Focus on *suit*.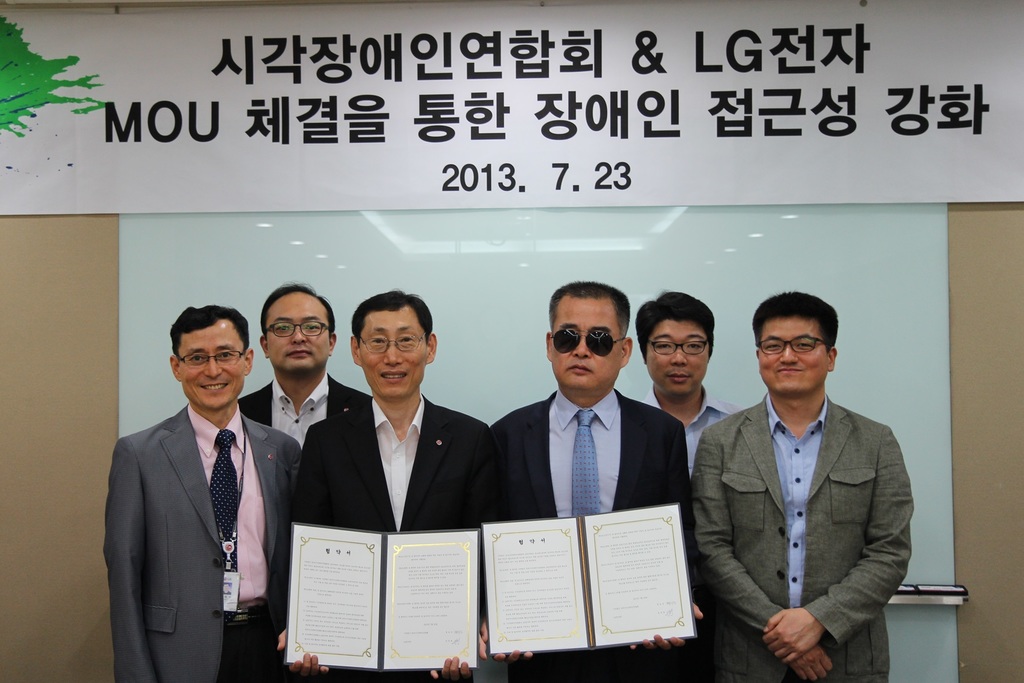
Focused at [left=237, top=370, right=377, bottom=447].
